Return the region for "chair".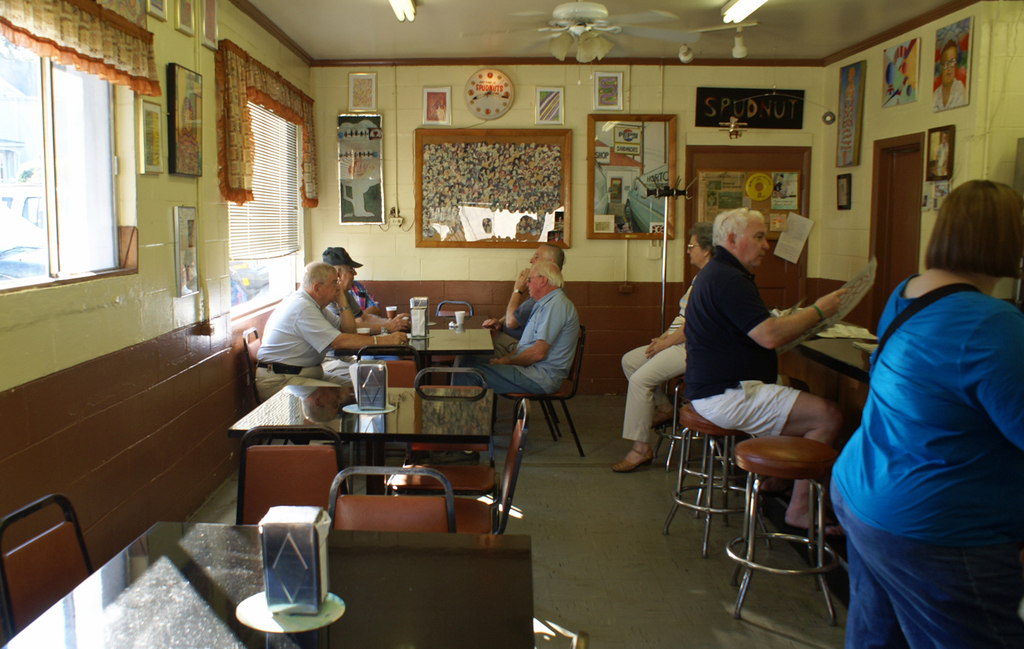
x1=401 y1=361 x2=497 y2=503.
